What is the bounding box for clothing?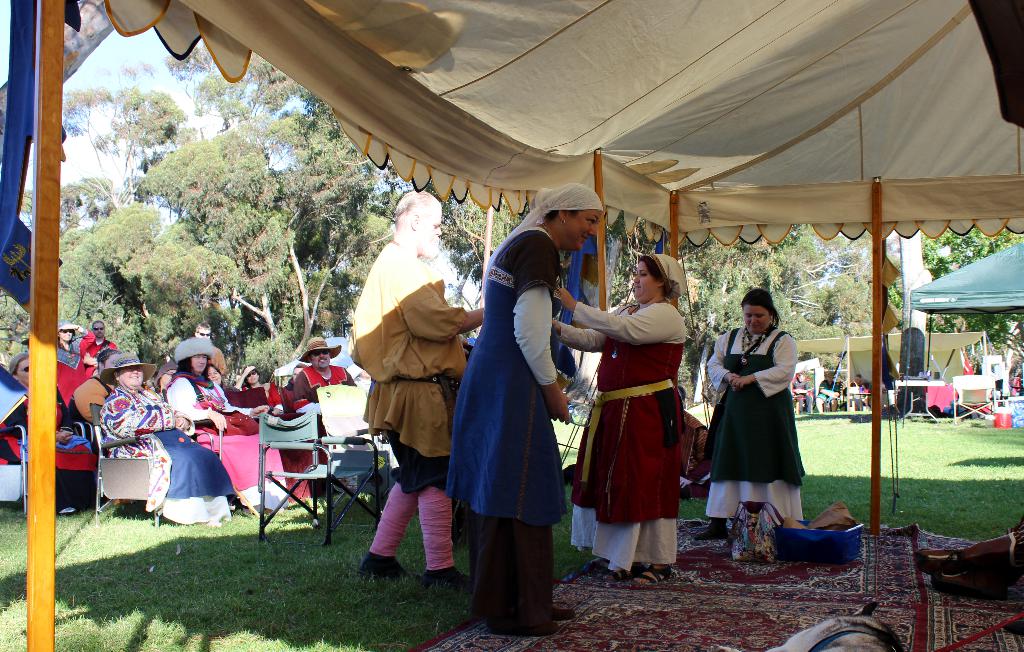
detection(710, 309, 819, 517).
